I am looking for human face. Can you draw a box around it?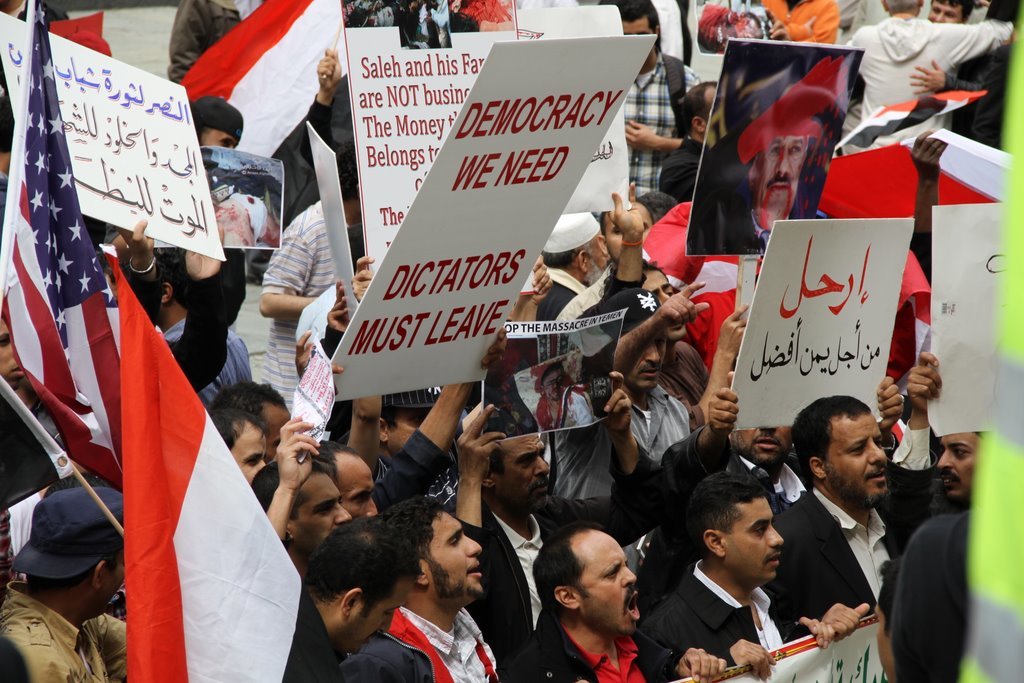
Sure, the bounding box is locate(334, 455, 378, 516).
